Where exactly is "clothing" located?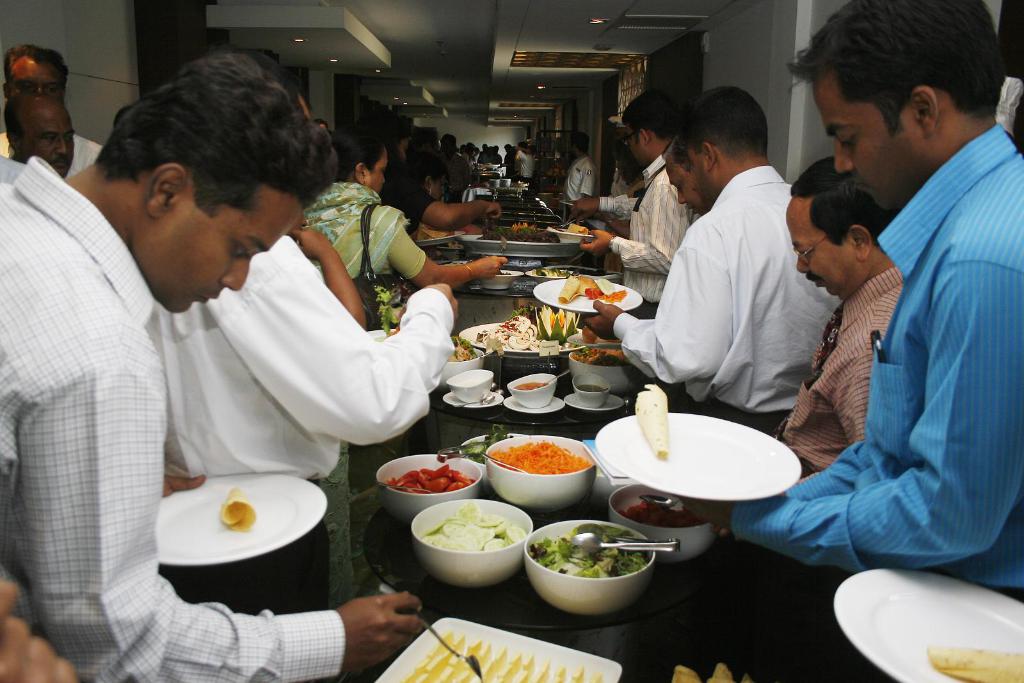
Its bounding box is x1=566, y1=156, x2=597, y2=209.
